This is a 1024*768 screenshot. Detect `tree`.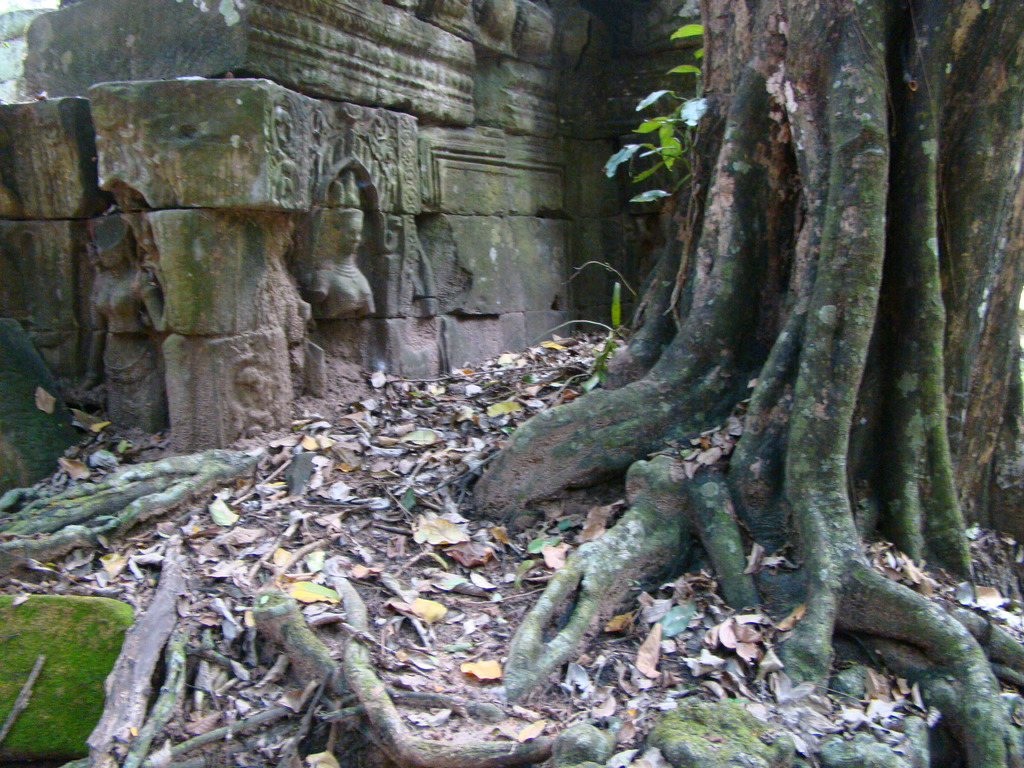
bbox=(472, 0, 1023, 767).
